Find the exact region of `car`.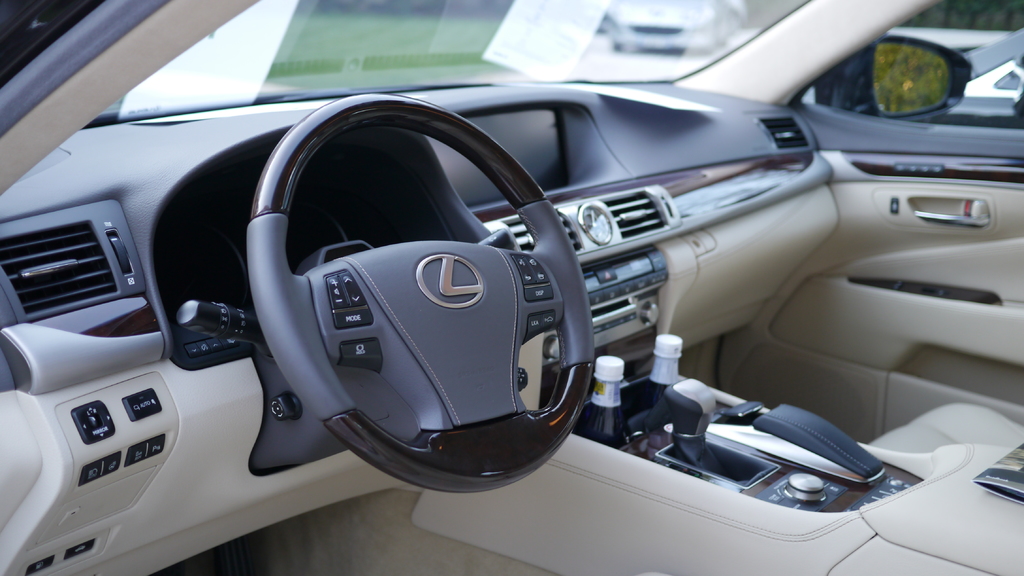
Exact region: 0:0:1023:575.
